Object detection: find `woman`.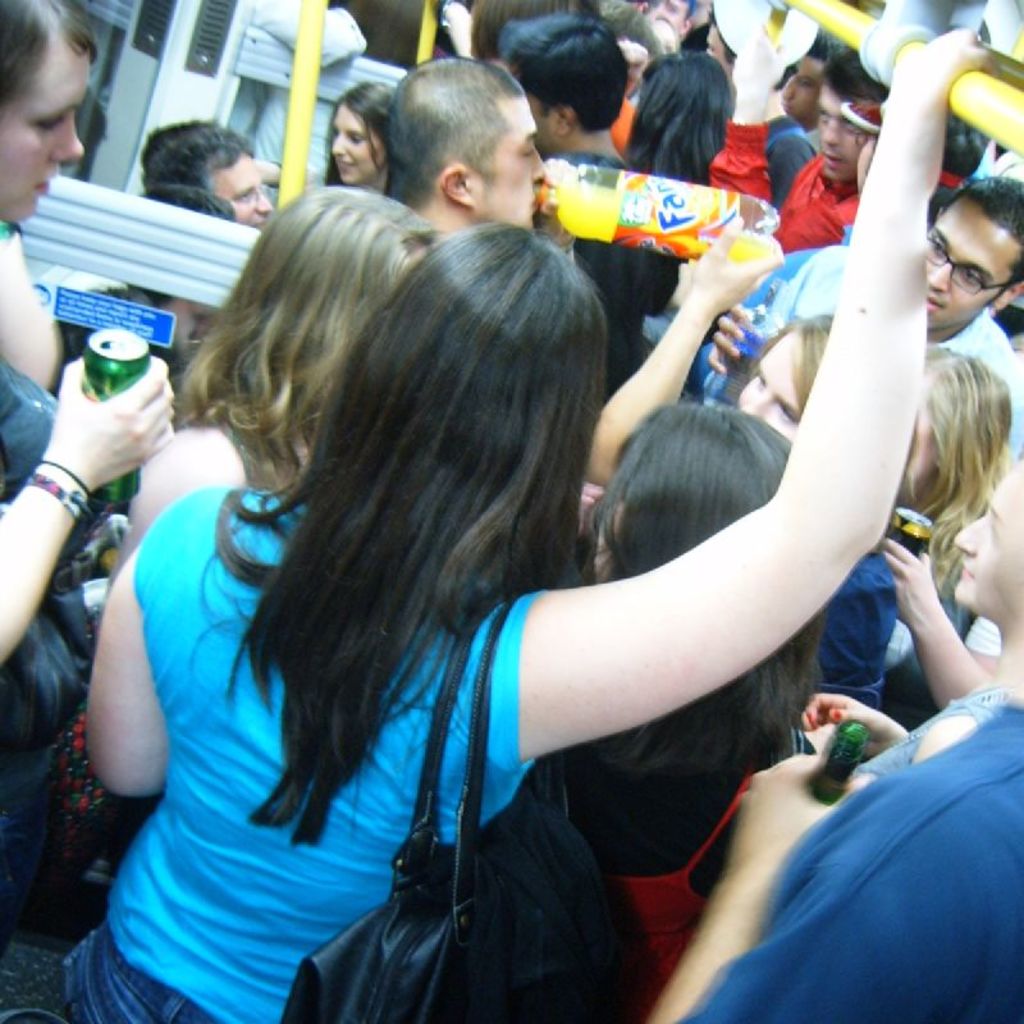
l=1, t=0, r=108, b=394.
